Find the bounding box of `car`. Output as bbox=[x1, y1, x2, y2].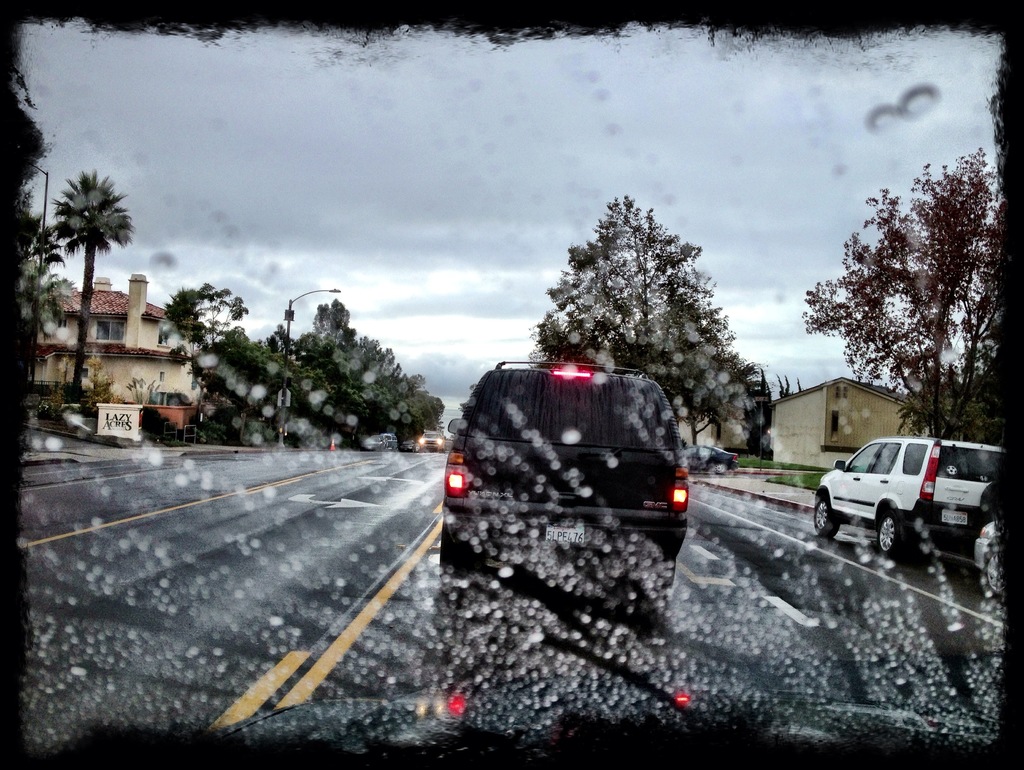
bbox=[680, 441, 739, 475].
